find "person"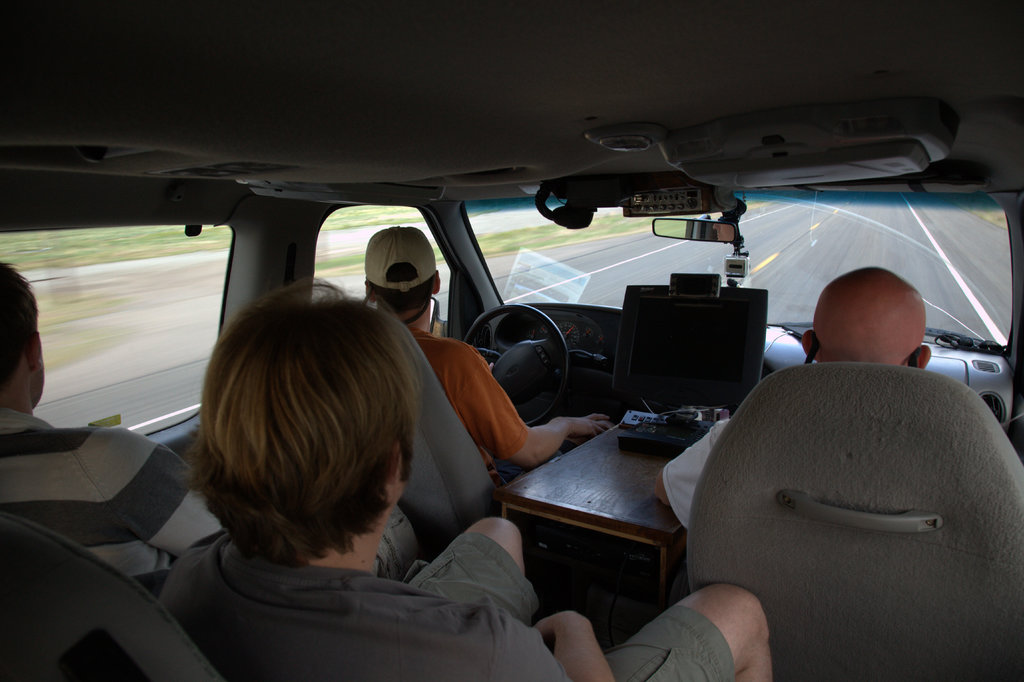
detection(360, 224, 617, 496)
